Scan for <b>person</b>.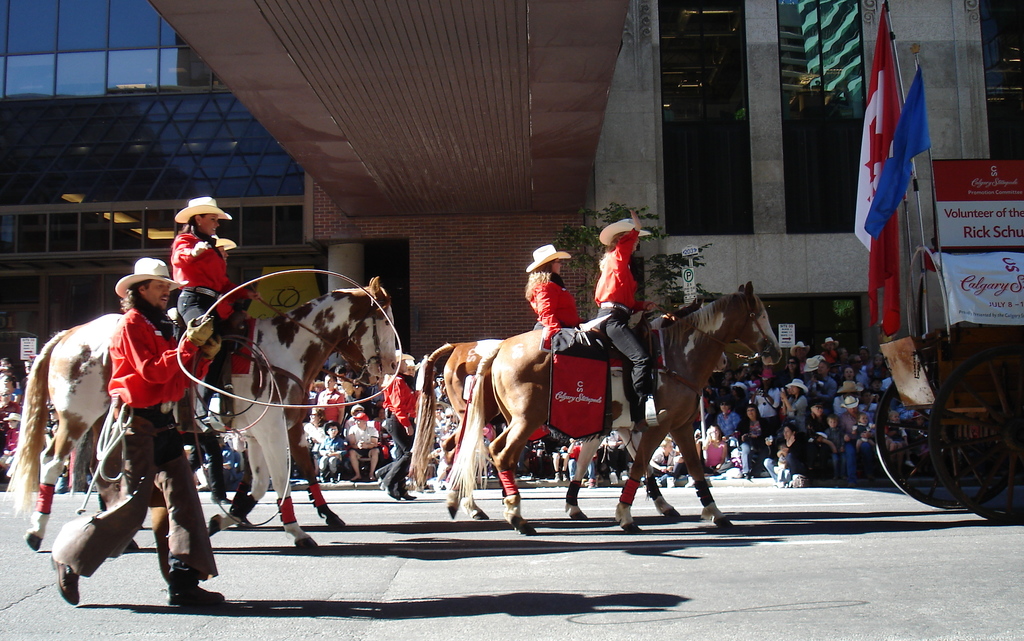
Scan result: 172/195/262/433.
